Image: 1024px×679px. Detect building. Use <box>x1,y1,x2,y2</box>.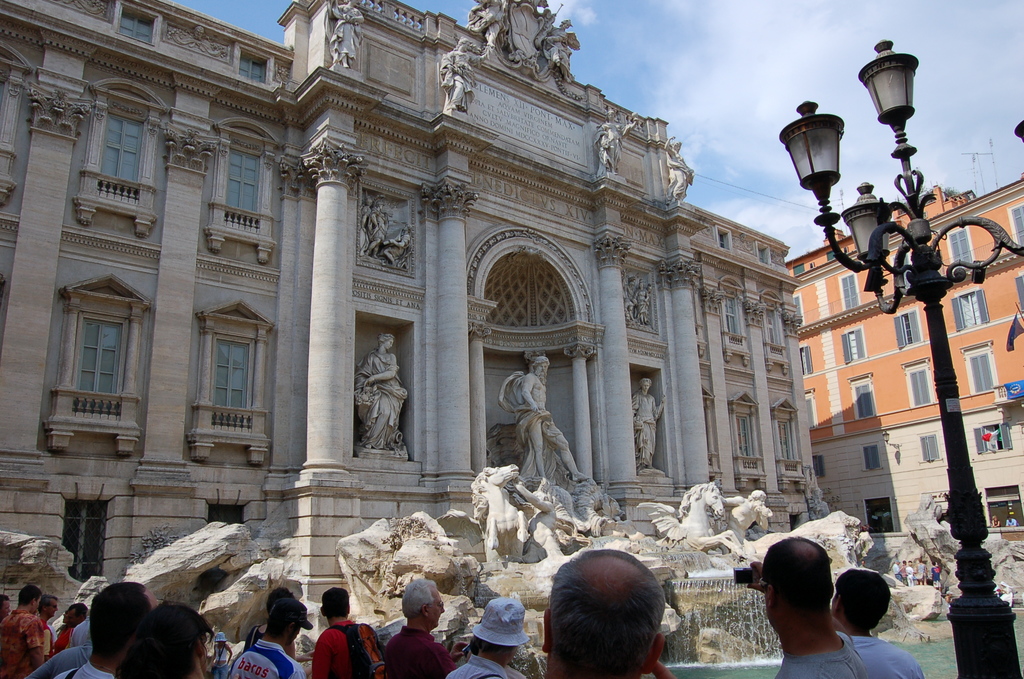
<box>0,0,830,582</box>.
